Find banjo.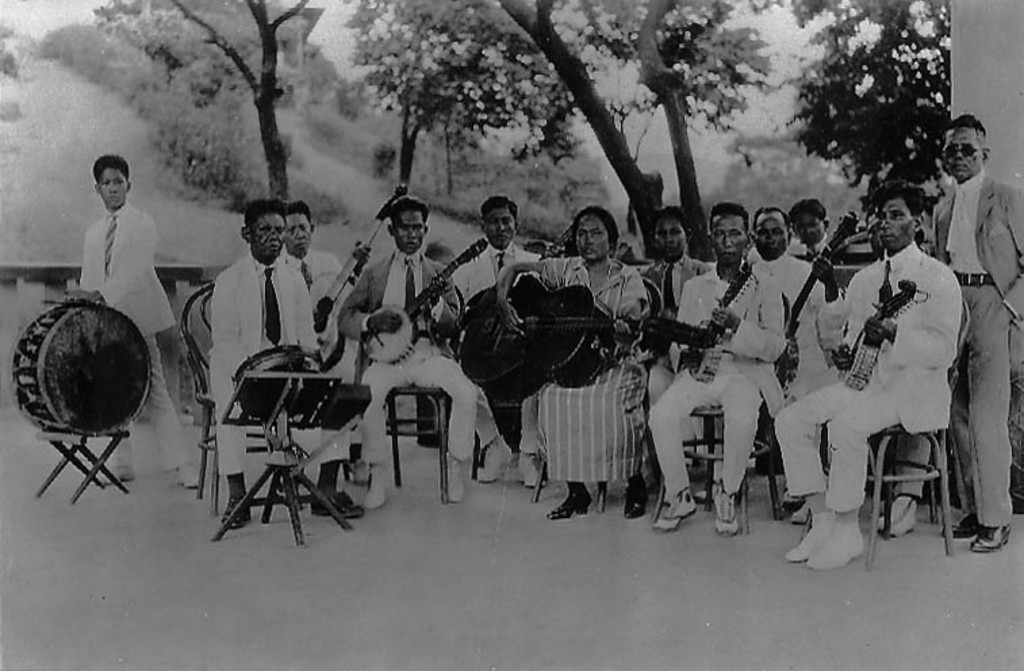
(left=679, top=257, right=751, bottom=381).
